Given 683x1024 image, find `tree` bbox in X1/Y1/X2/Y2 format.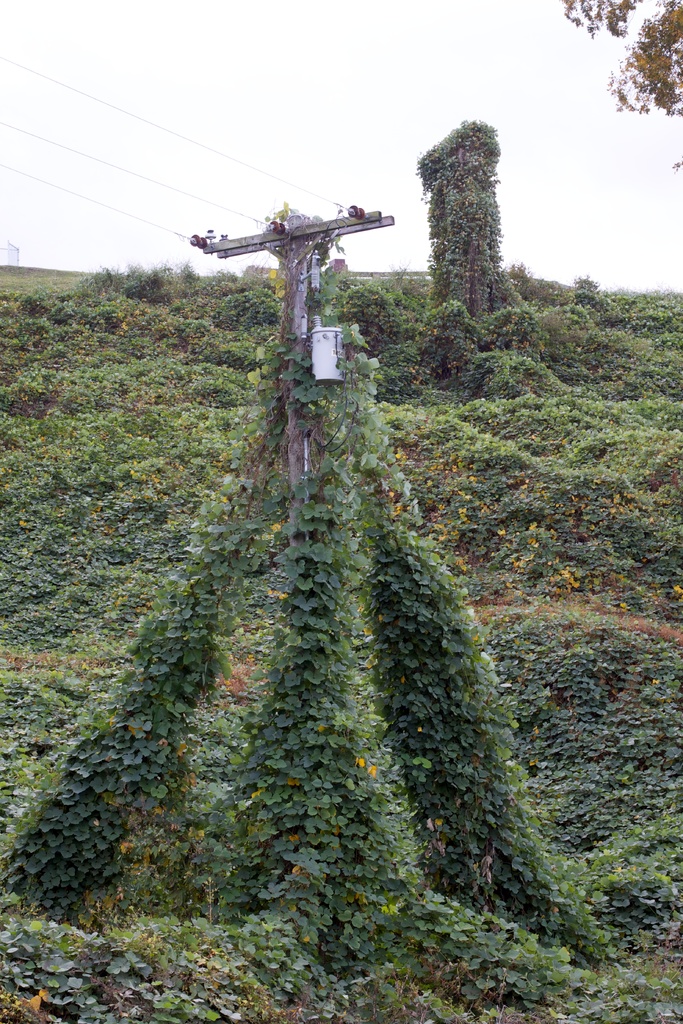
499/255/574/323.
